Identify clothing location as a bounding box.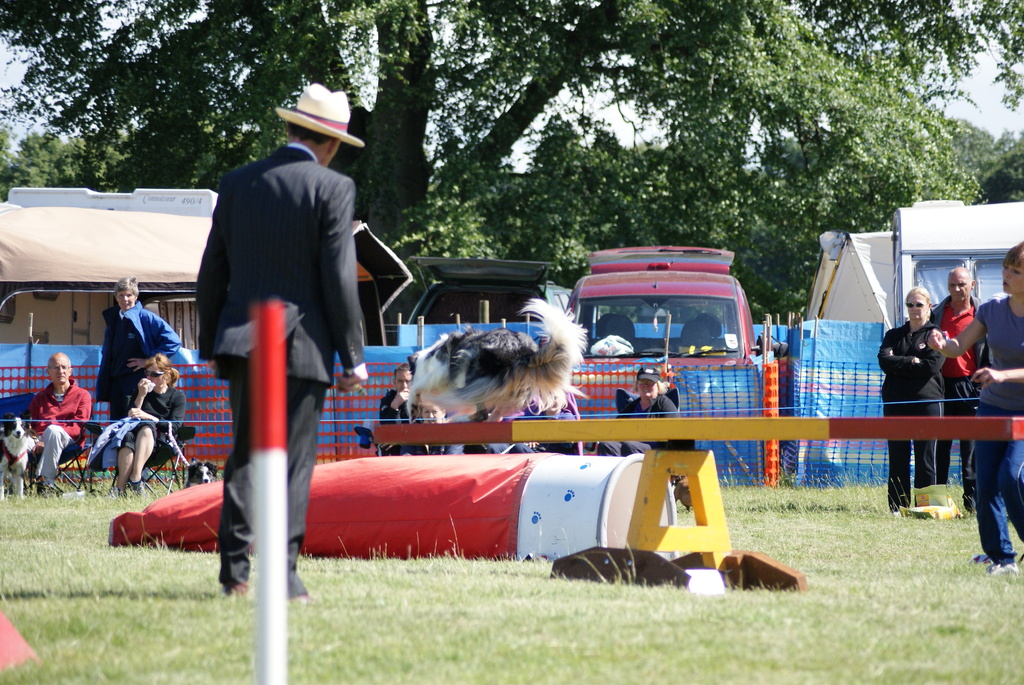
(x1=191, y1=106, x2=374, y2=509).
